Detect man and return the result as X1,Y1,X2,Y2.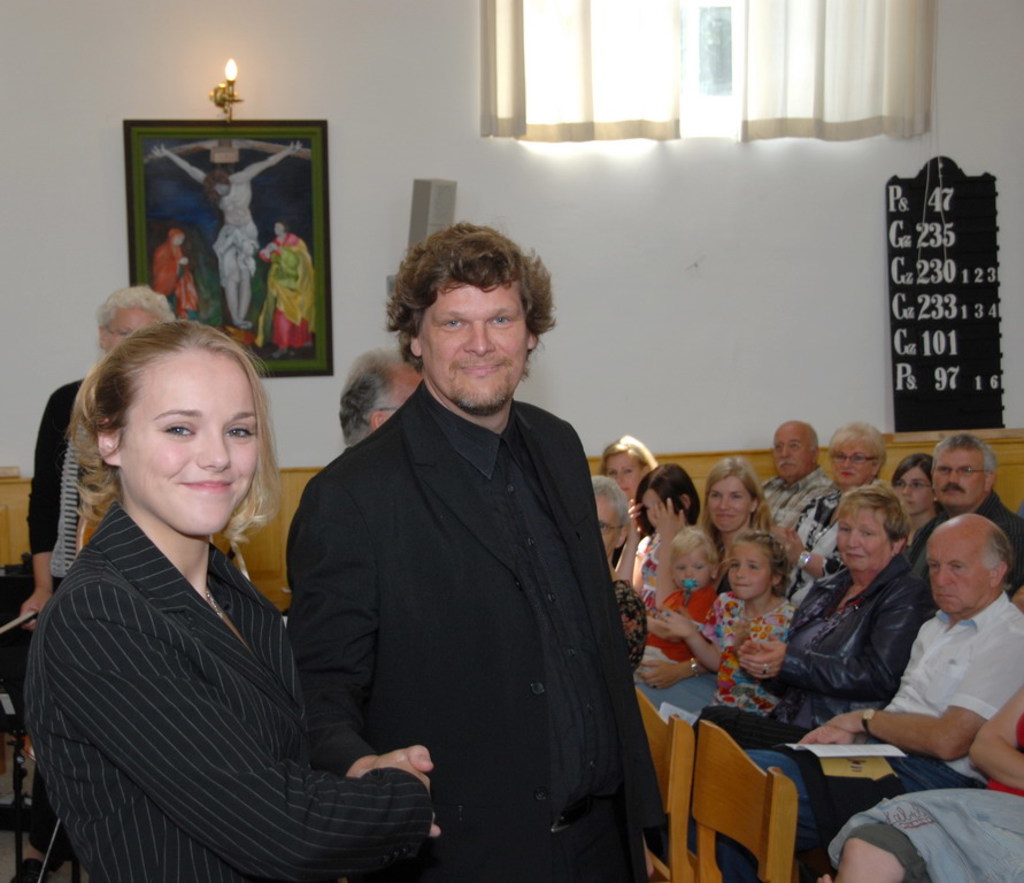
756,420,831,523.
